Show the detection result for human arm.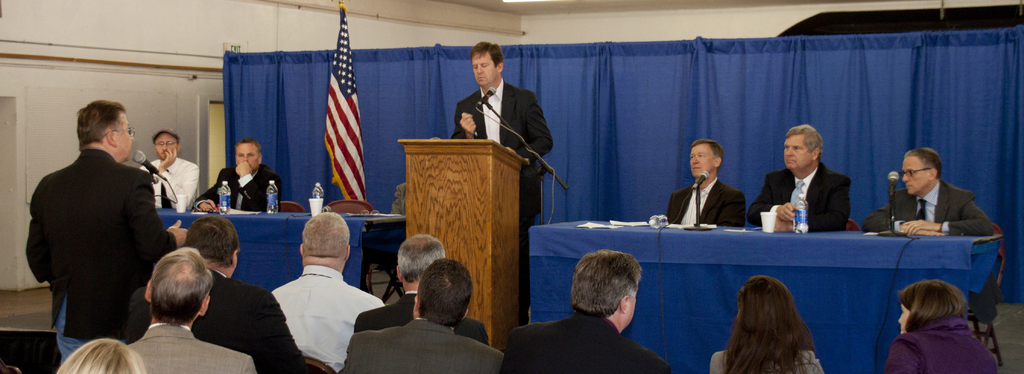
box=[193, 177, 223, 211].
